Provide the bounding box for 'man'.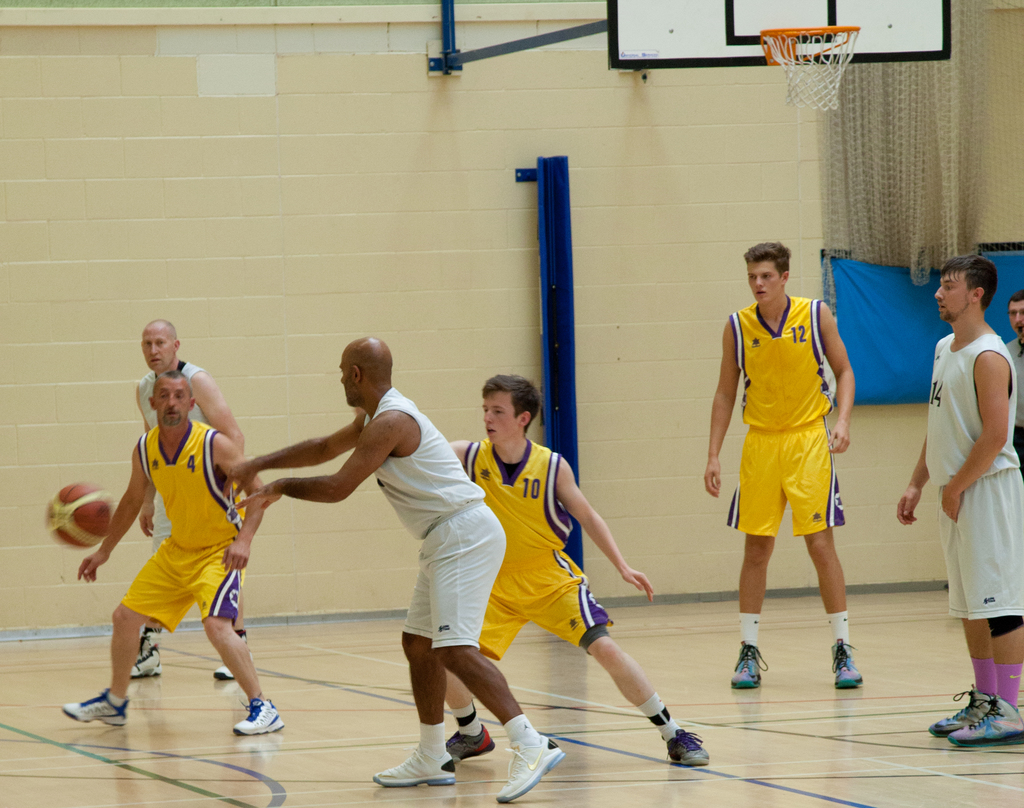
detection(127, 321, 254, 683).
